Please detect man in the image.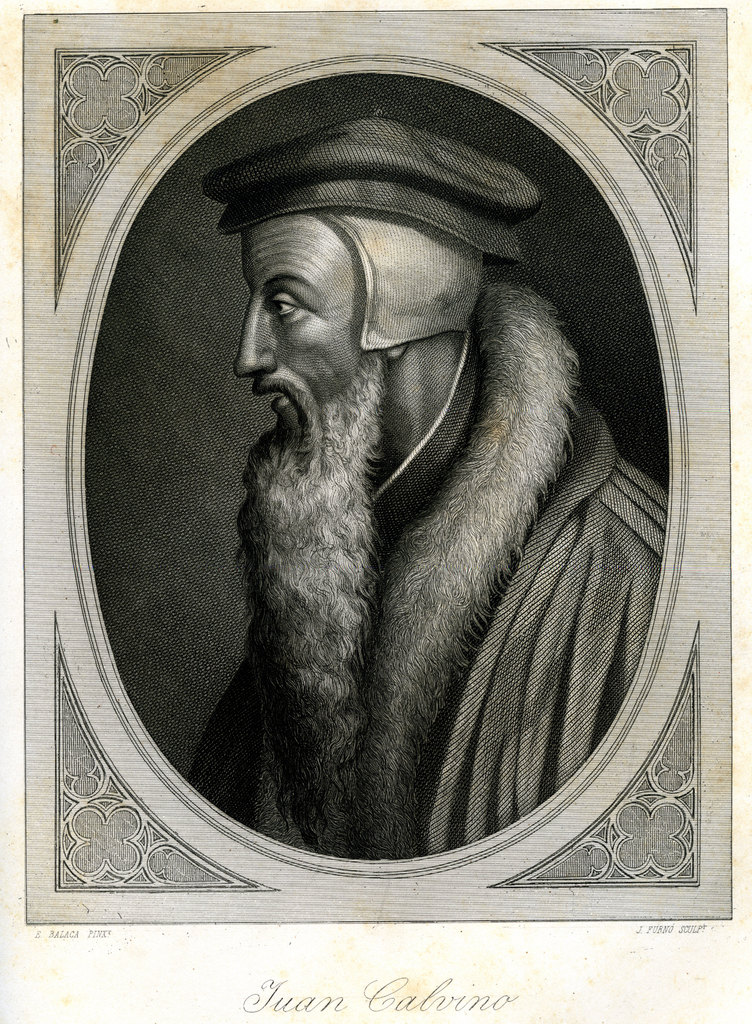
(179, 116, 669, 866).
